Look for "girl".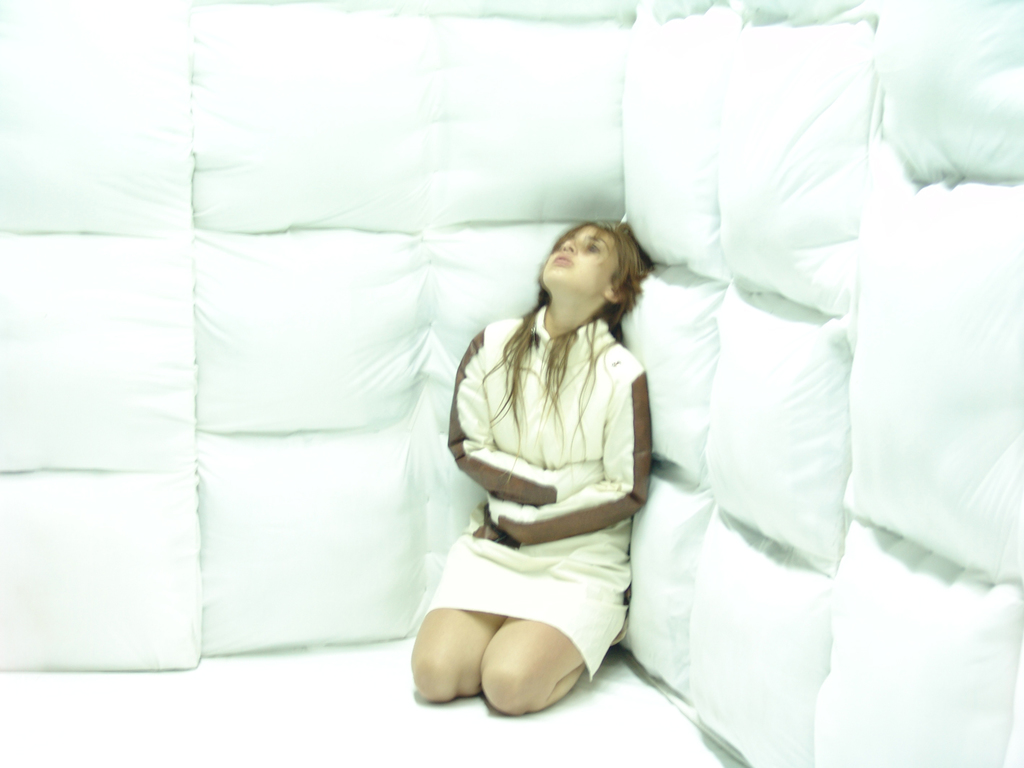
Found: detection(398, 212, 665, 729).
